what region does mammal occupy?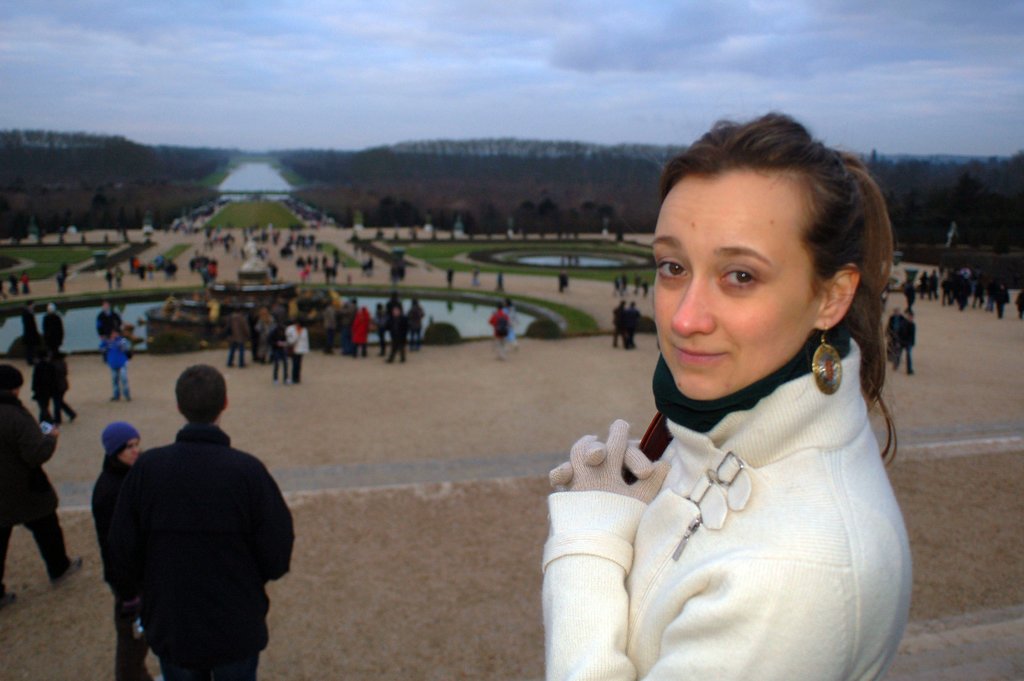
[left=248, top=227, right=249, bottom=234].
